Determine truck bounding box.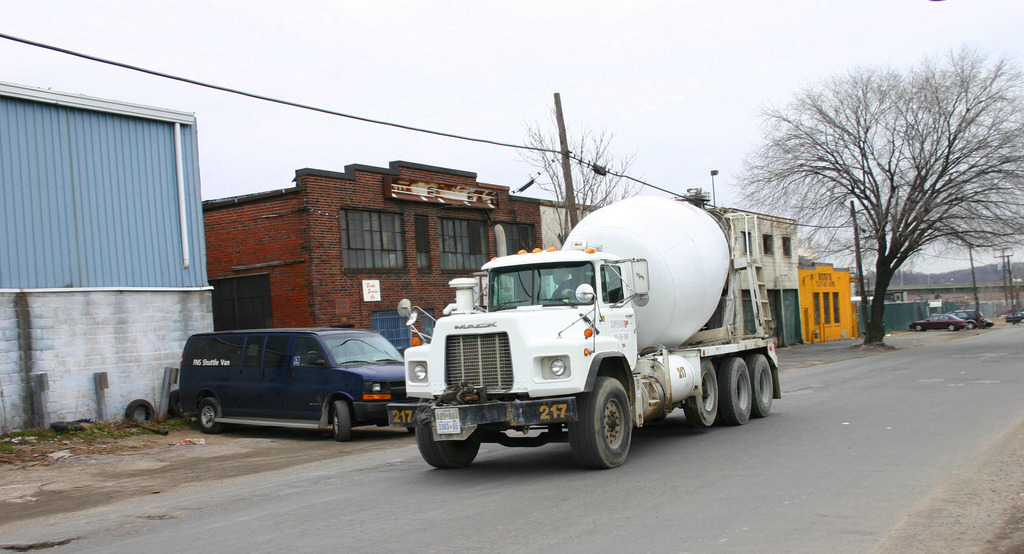
Determined: rect(389, 197, 790, 481).
